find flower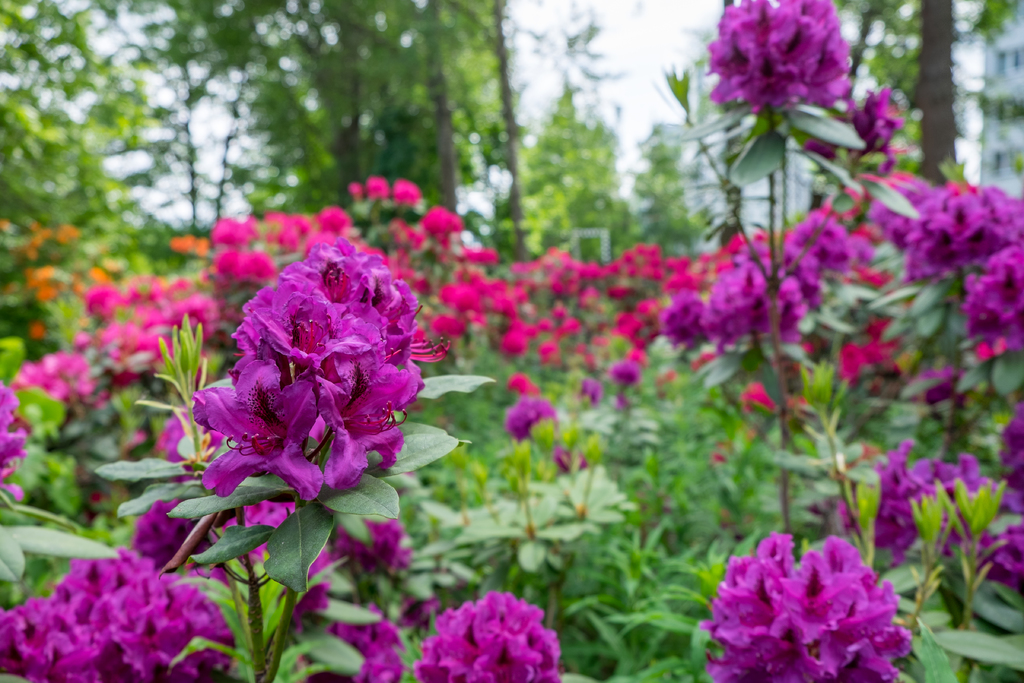
<box>573,375,609,411</box>
